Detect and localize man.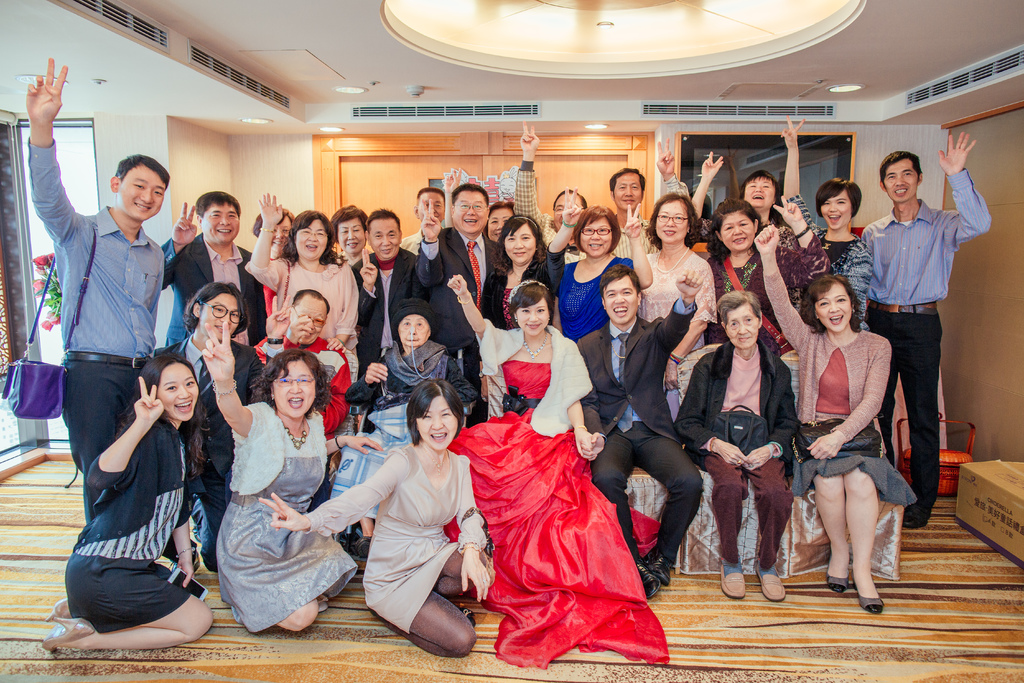
Localized at detection(152, 283, 263, 566).
